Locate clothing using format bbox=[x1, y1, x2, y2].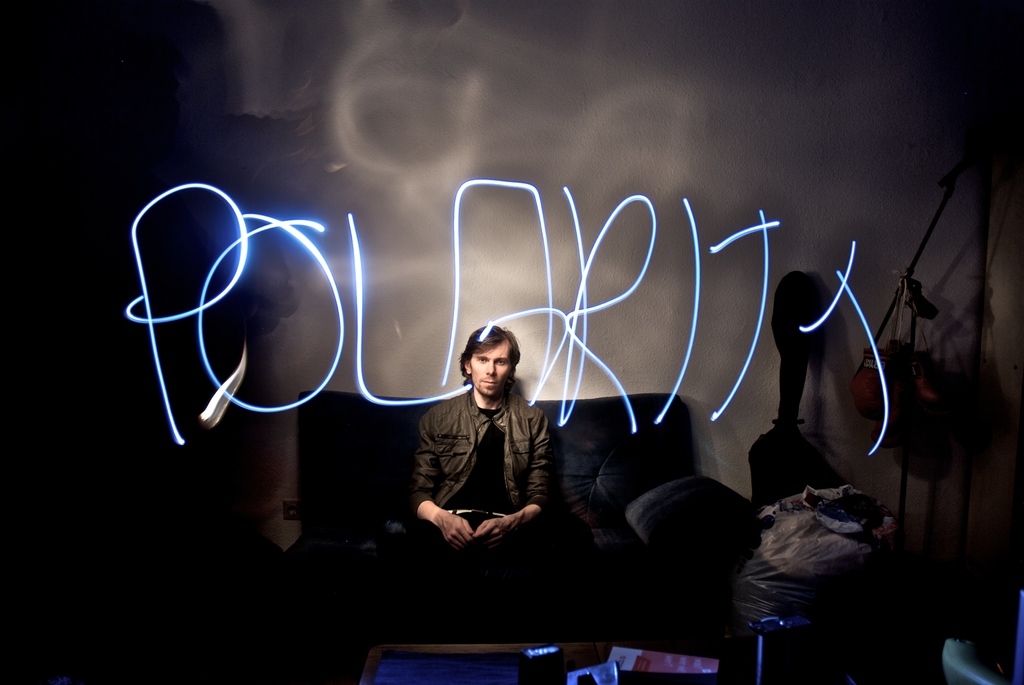
bbox=[408, 387, 552, 518].
